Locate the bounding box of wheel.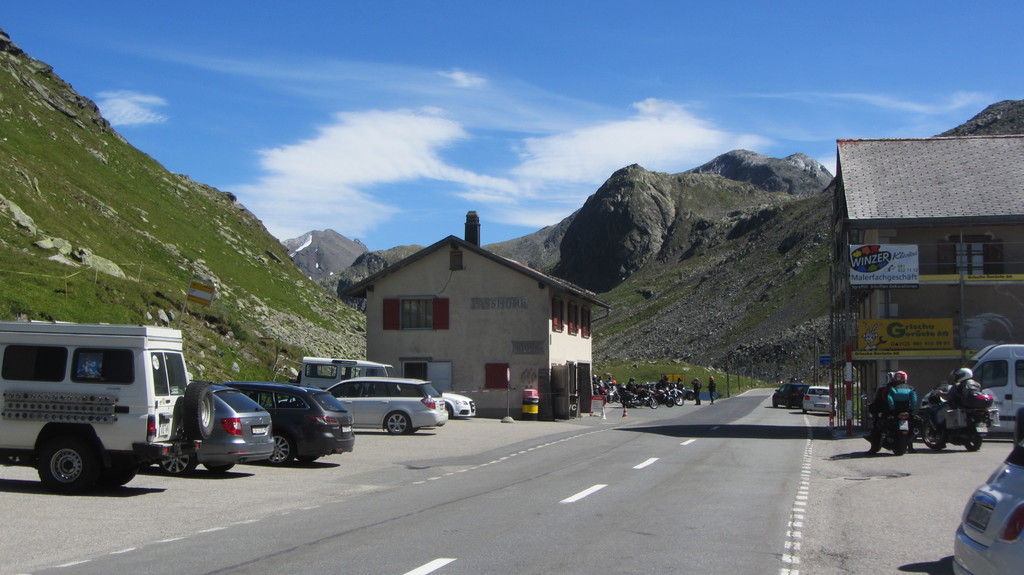
Bounding box: bbox=(106, 460, 138, 486).
